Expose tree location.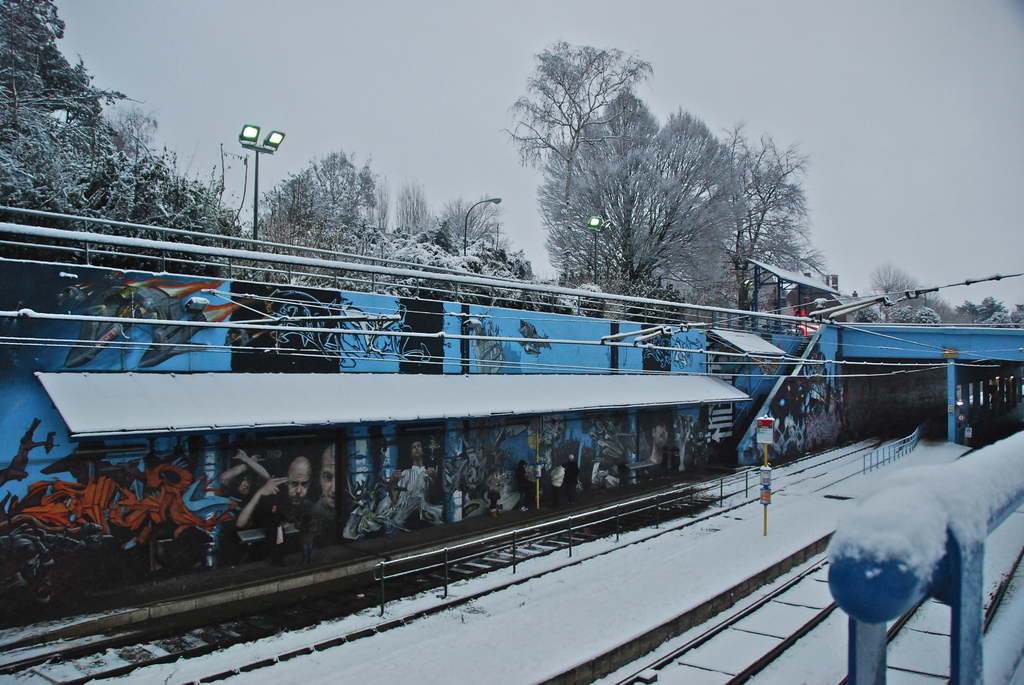
Exposed at <bbox>531, 89, 794, 331</bbox>.
